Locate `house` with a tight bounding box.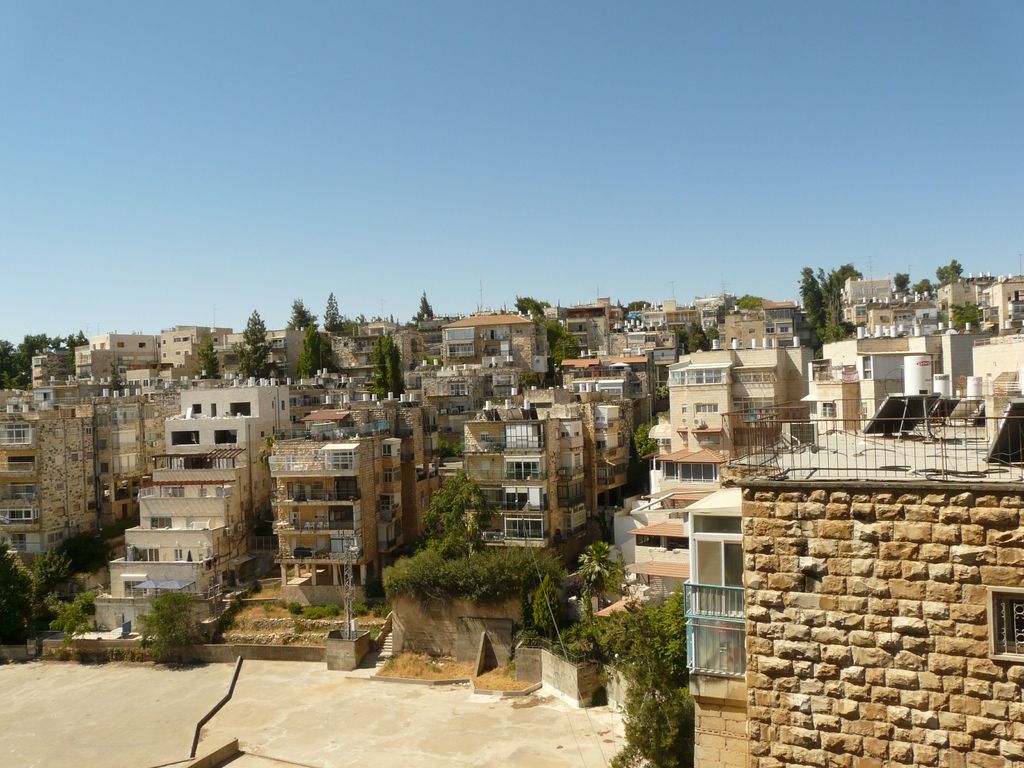
[left=86, top=333, right=134, bottom=373].
